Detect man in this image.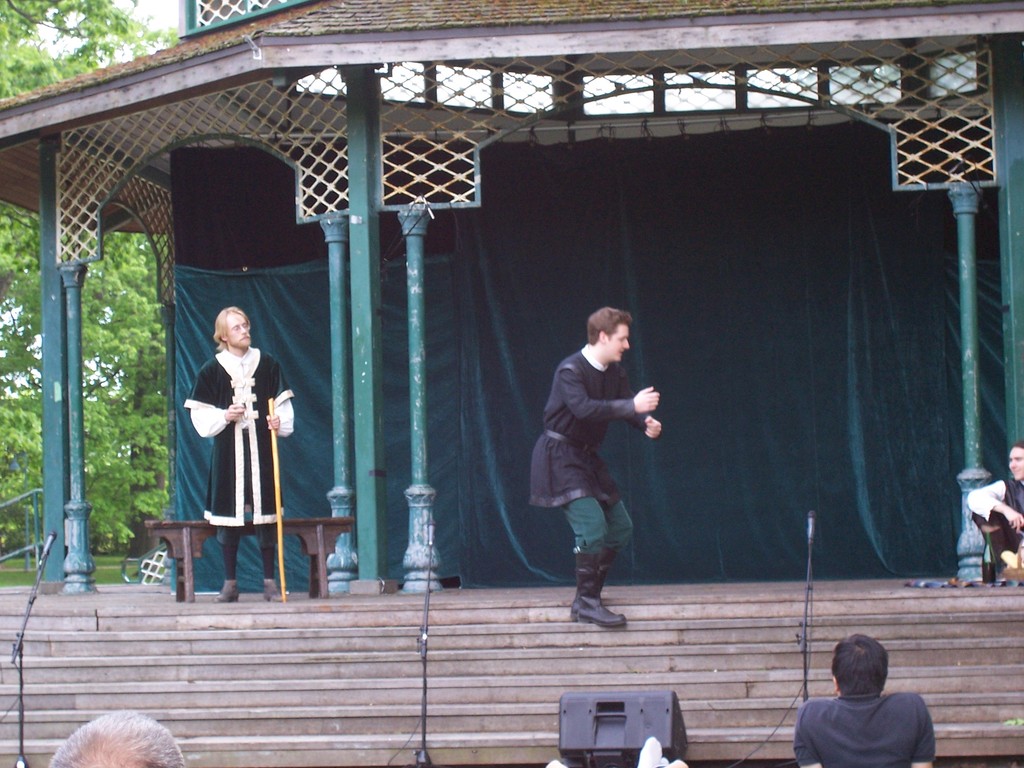
Detection: [44, 712, 186, 767].
